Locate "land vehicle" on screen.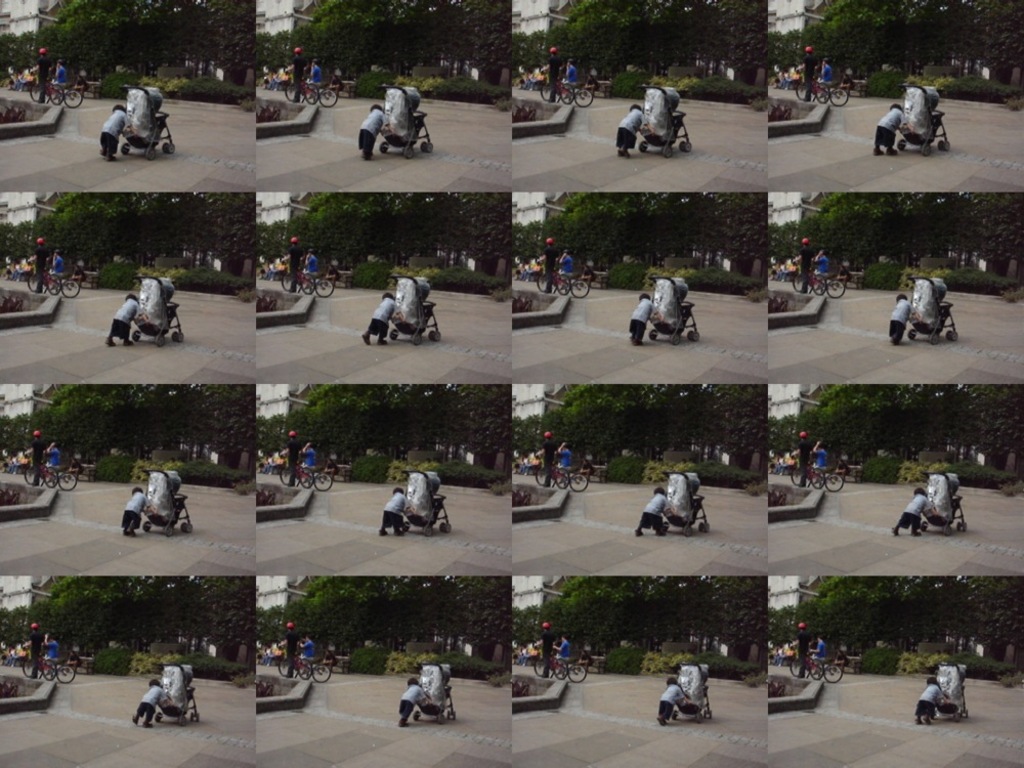
On screen at region(415, 668, 458, 722).
